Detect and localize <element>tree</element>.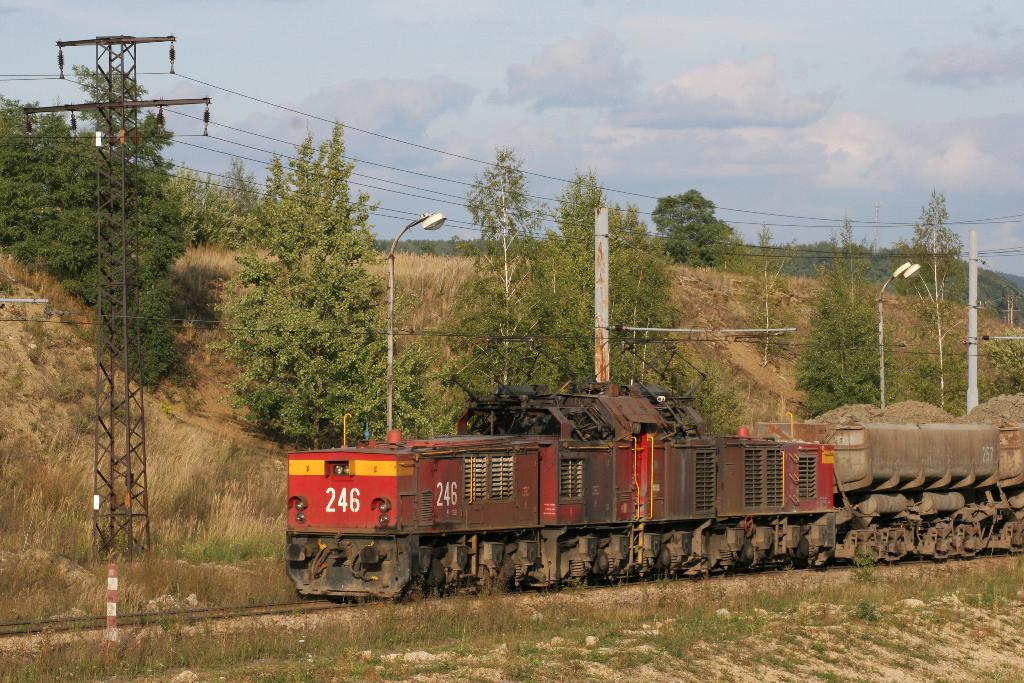
Localized at 649/188/740/265.
